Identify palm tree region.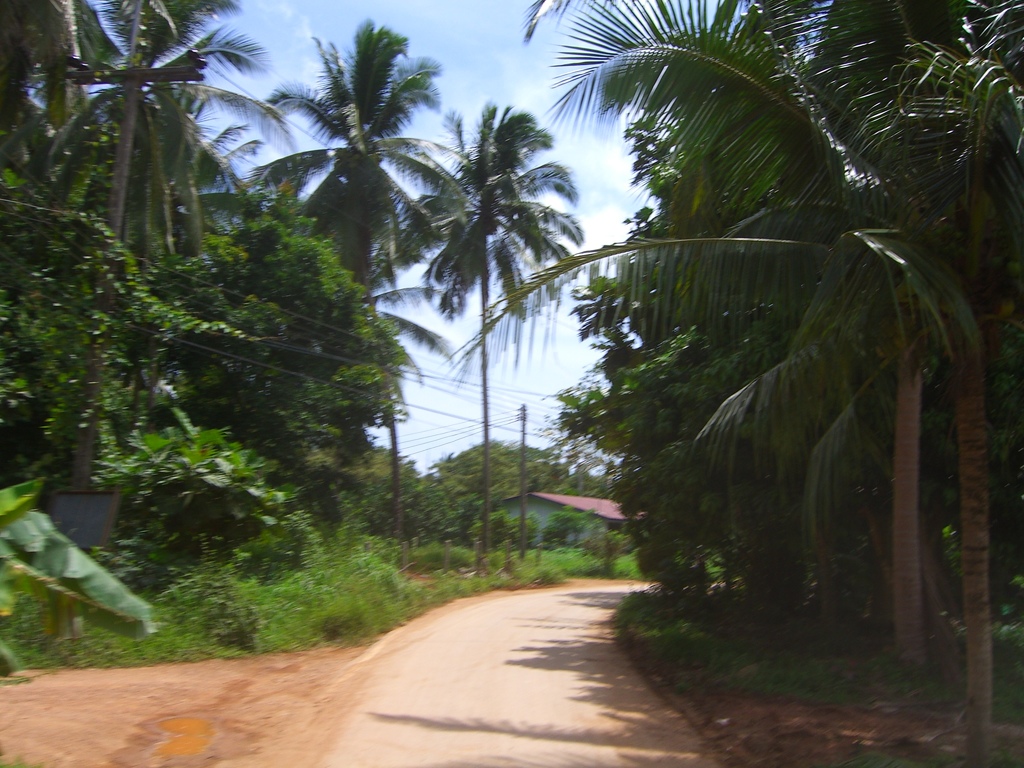
Region: 691,2,1021,589.
